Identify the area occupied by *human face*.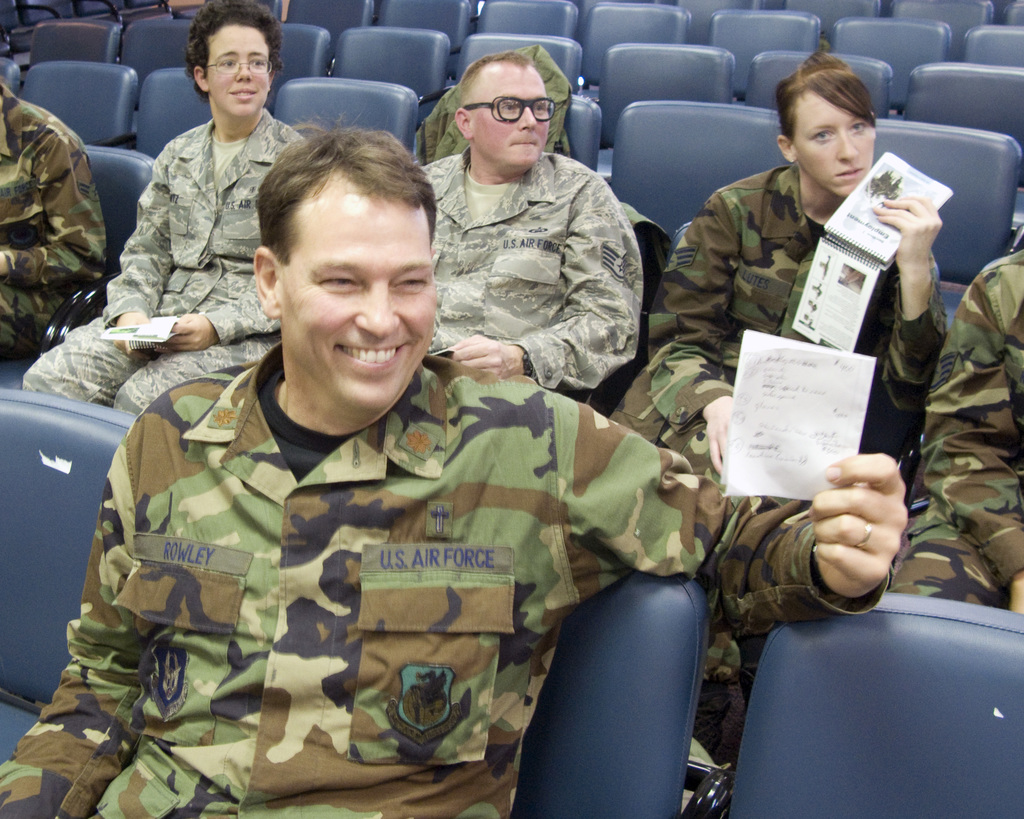
Area: [x1=203, y1=25, x2=268, y2=115].
